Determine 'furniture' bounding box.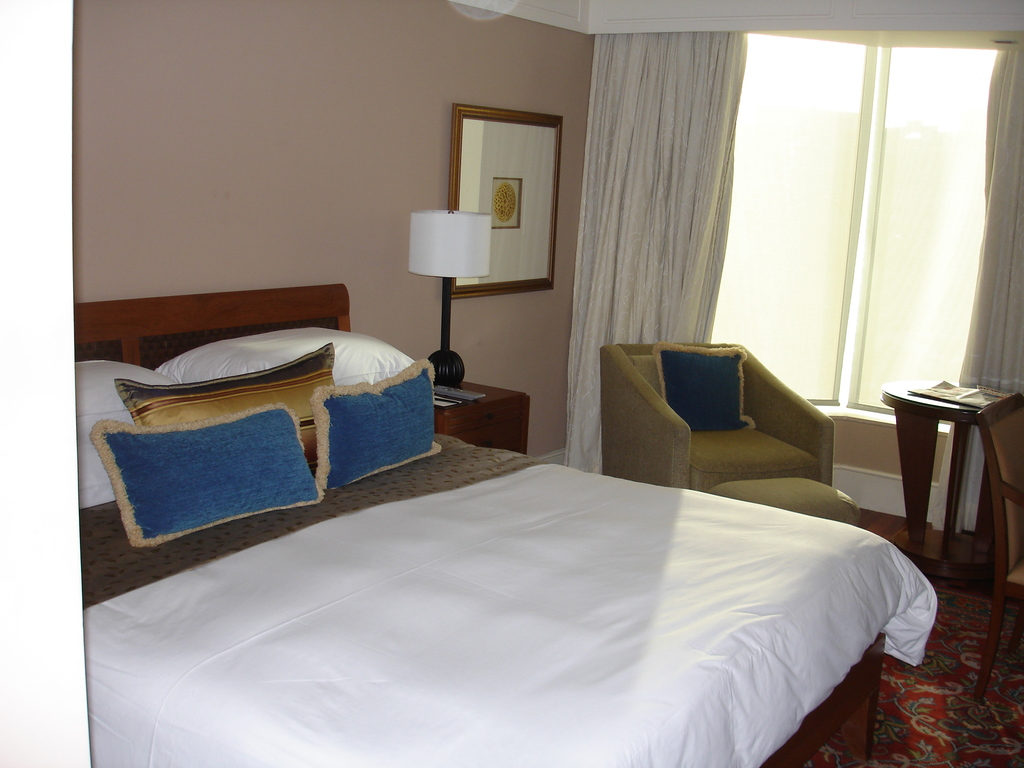
Determined: (left=598, top=340, right=835, bottom=494).
